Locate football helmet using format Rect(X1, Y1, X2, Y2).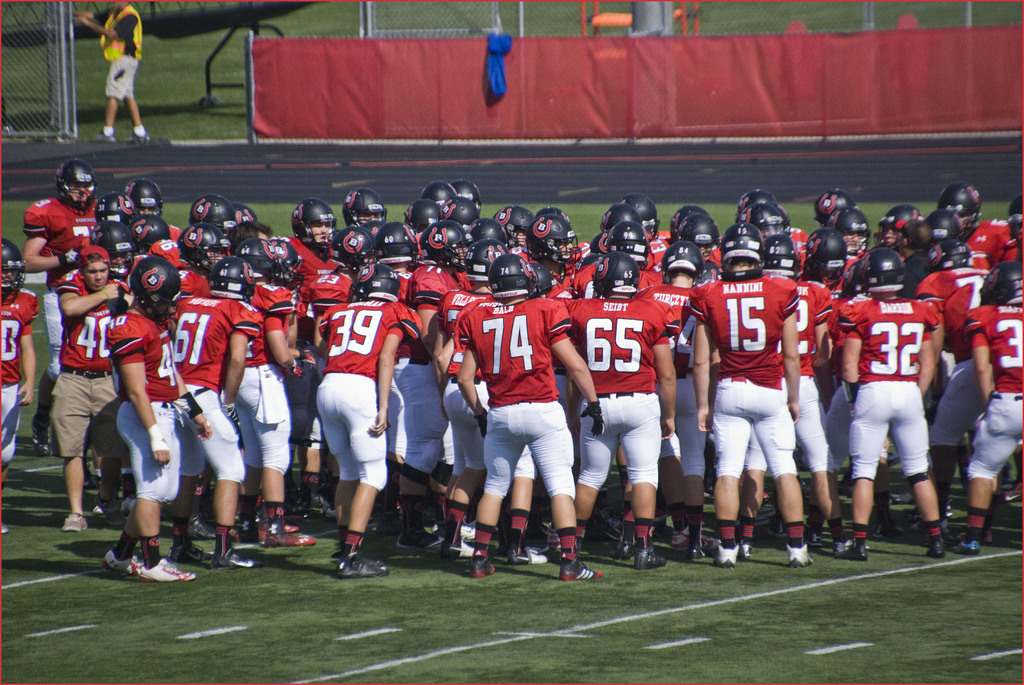
Rect(342, 190, 390, 233).
